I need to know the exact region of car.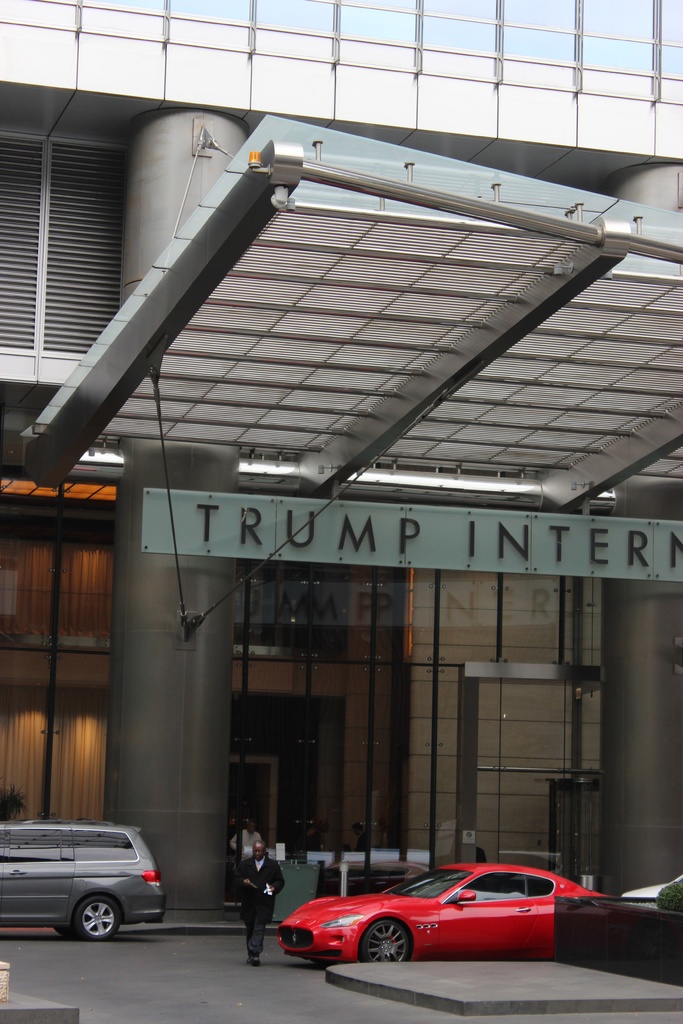
Region: pyautogui.locateOnScreen(259, 865, 586, 973).
